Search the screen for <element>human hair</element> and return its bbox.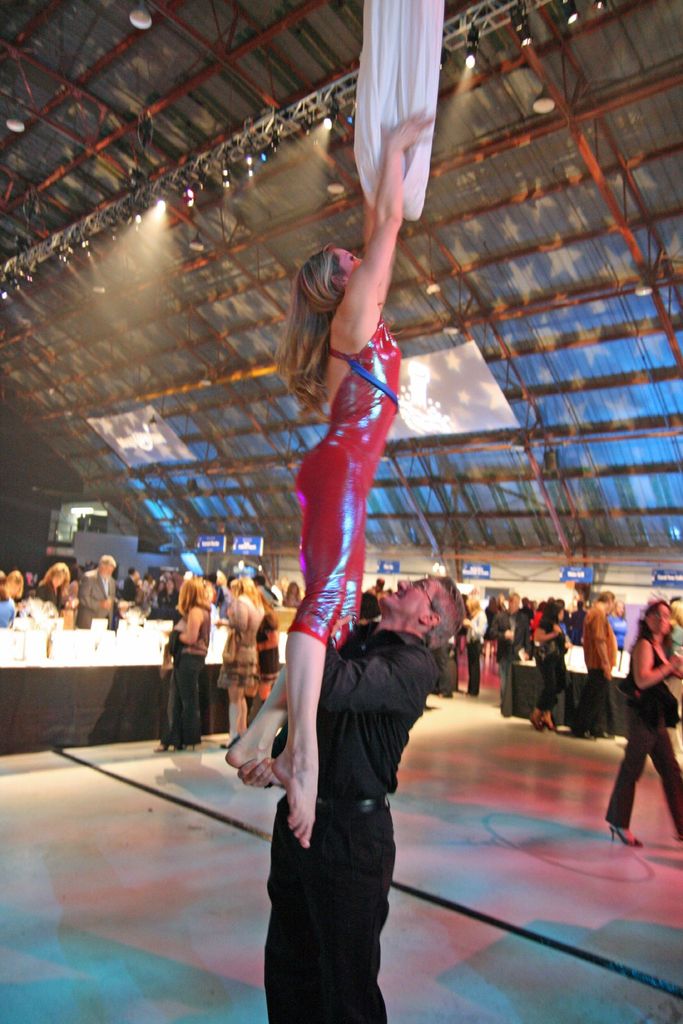
Found: crop(539, 604, 565, 634).
